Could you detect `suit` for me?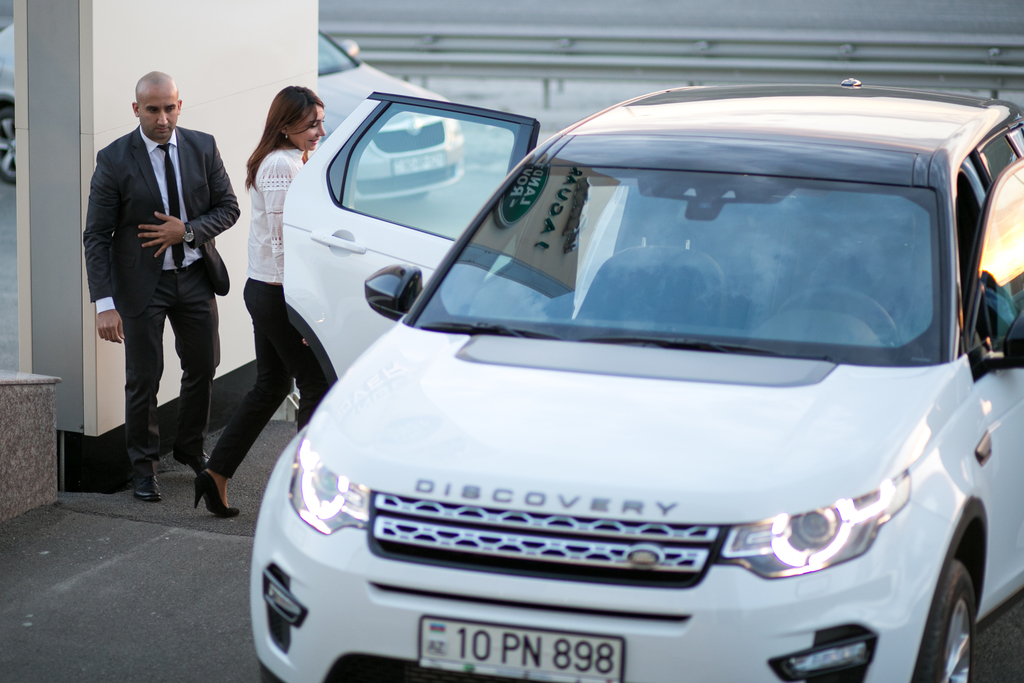
Detection result: bbox=(90, 62, 227, 506).
